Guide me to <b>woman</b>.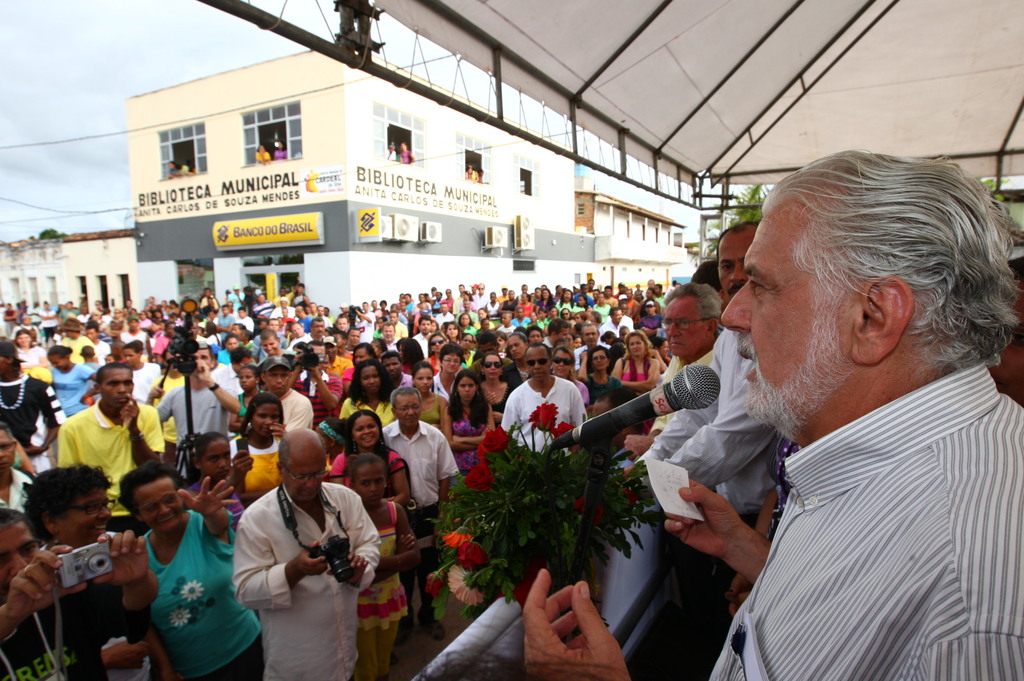
Guidance: rect(273, 140, 287, 160).
